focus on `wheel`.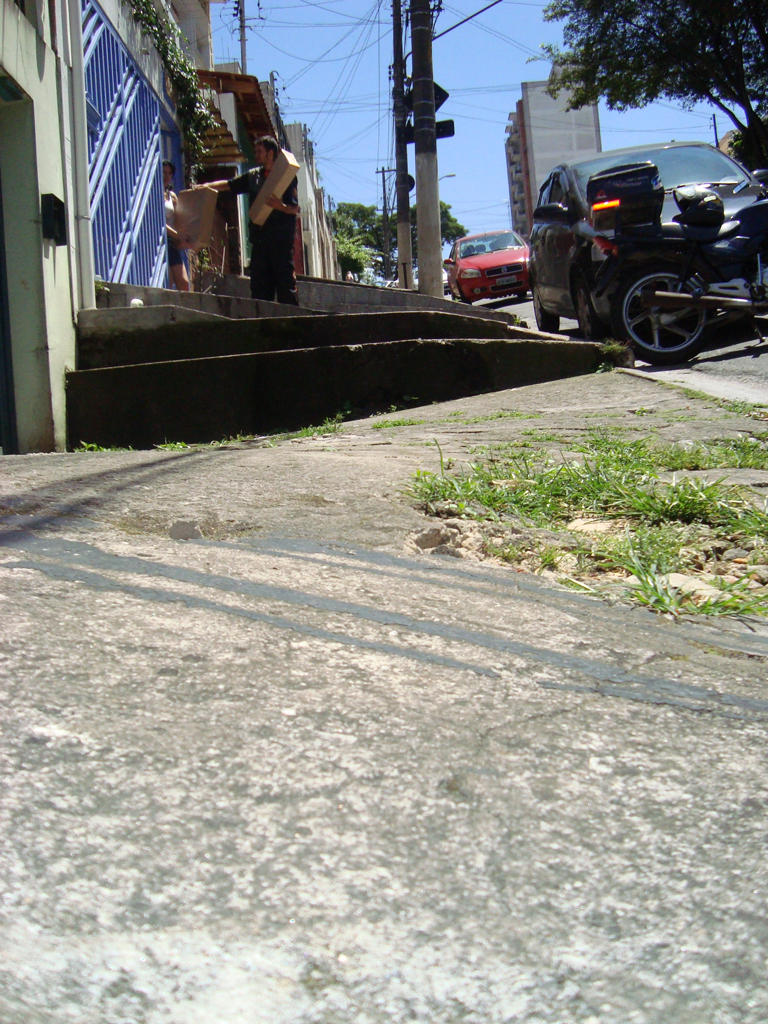
Focused at {"x1": 456, "y1": 285, "x2": 471, "y2": 306}.
